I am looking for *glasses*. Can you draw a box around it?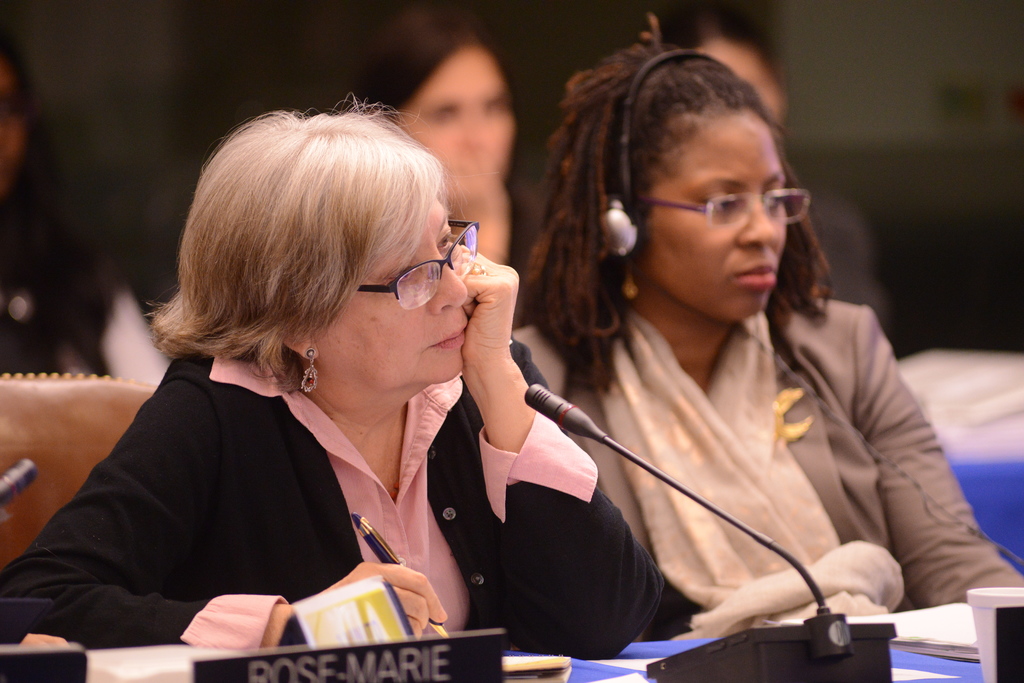
Sure, the bounding box is [358,221,477,309].
